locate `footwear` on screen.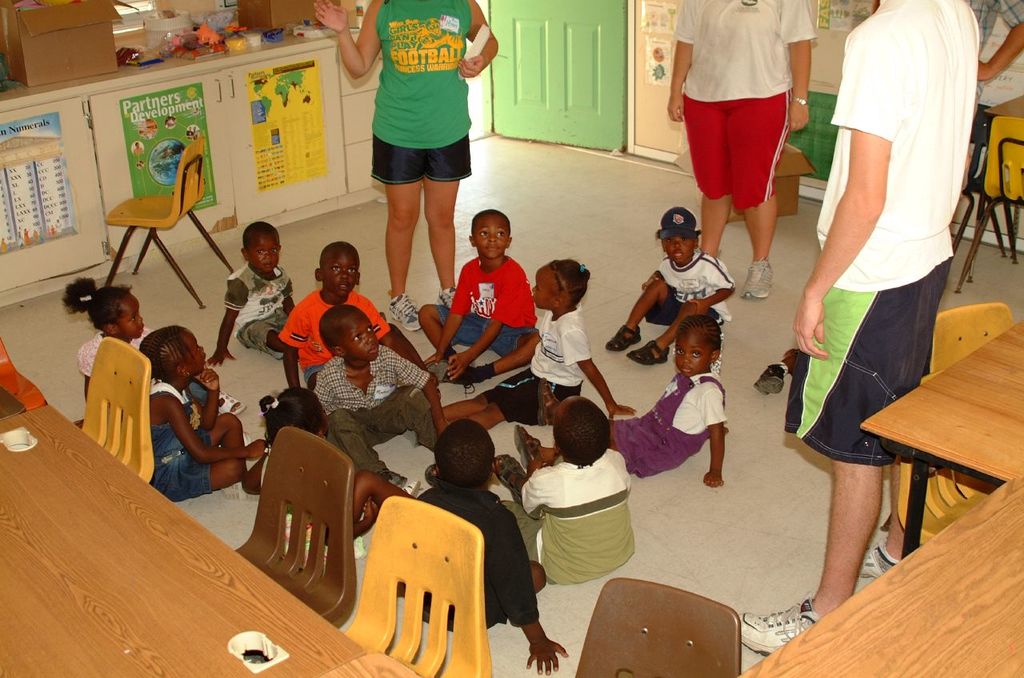
On screen at 740/258/776/302.
